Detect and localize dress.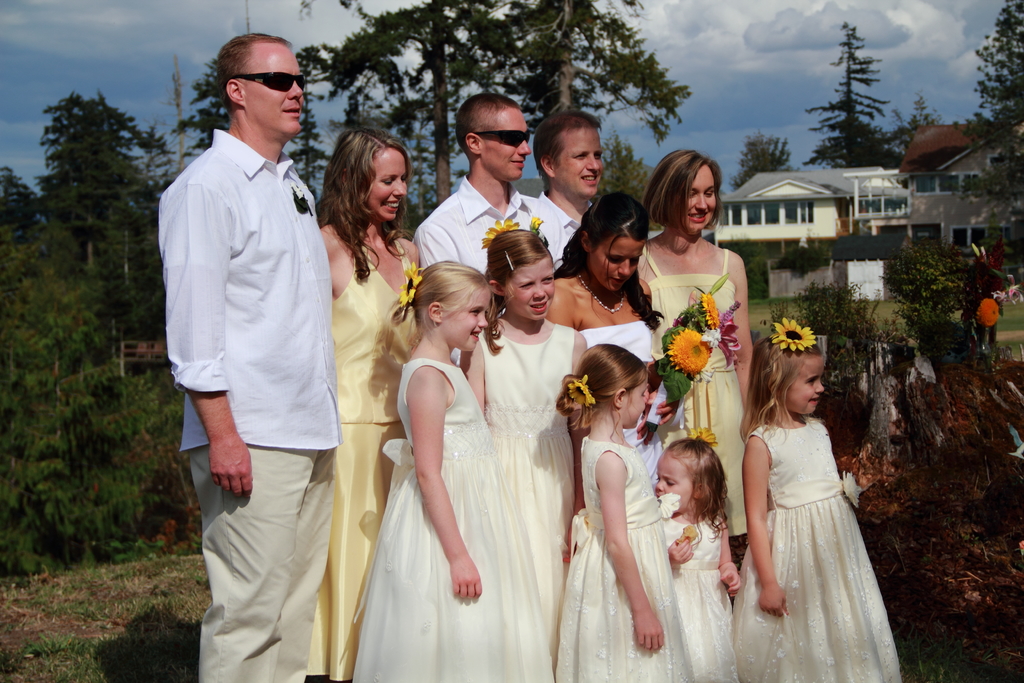
Localized at [left=580, top=321, right=686, bottom=491].
